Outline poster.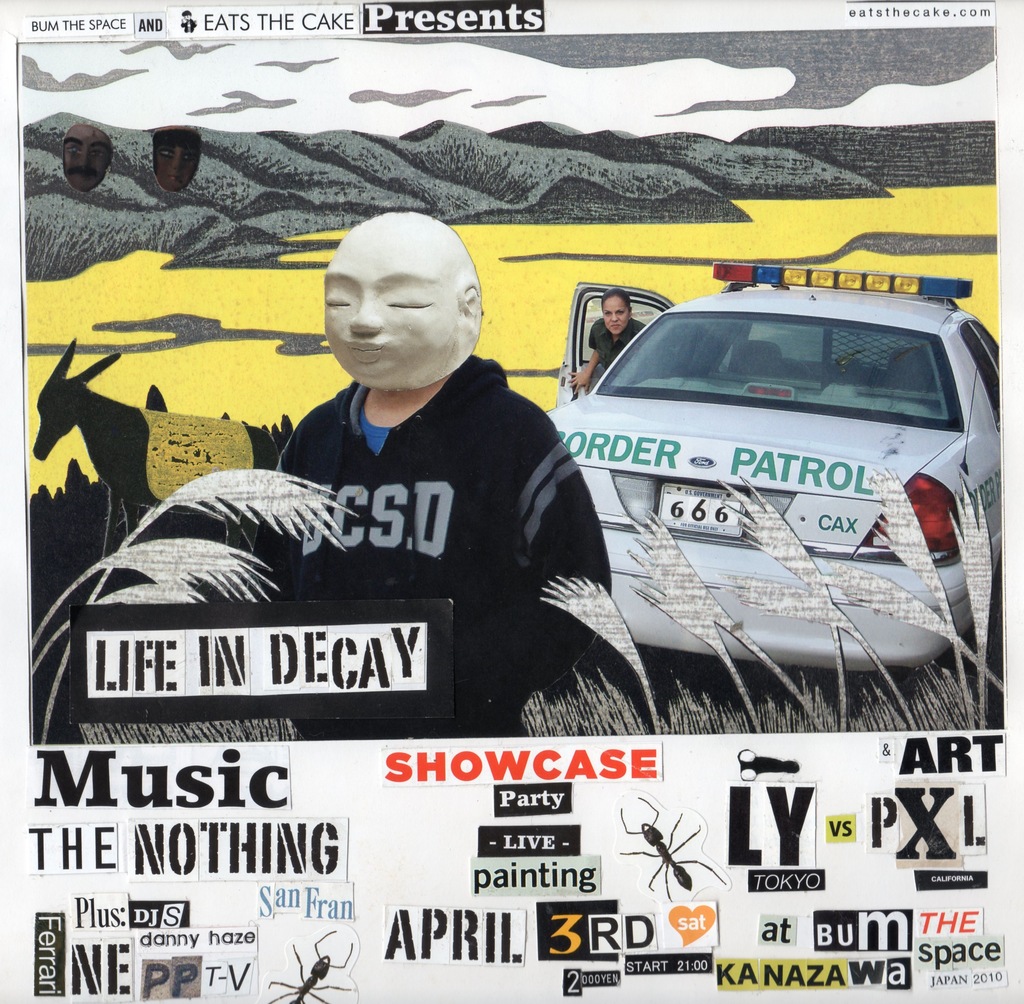
Outline: left=0, top=0, right=1023, bottom=1001.
